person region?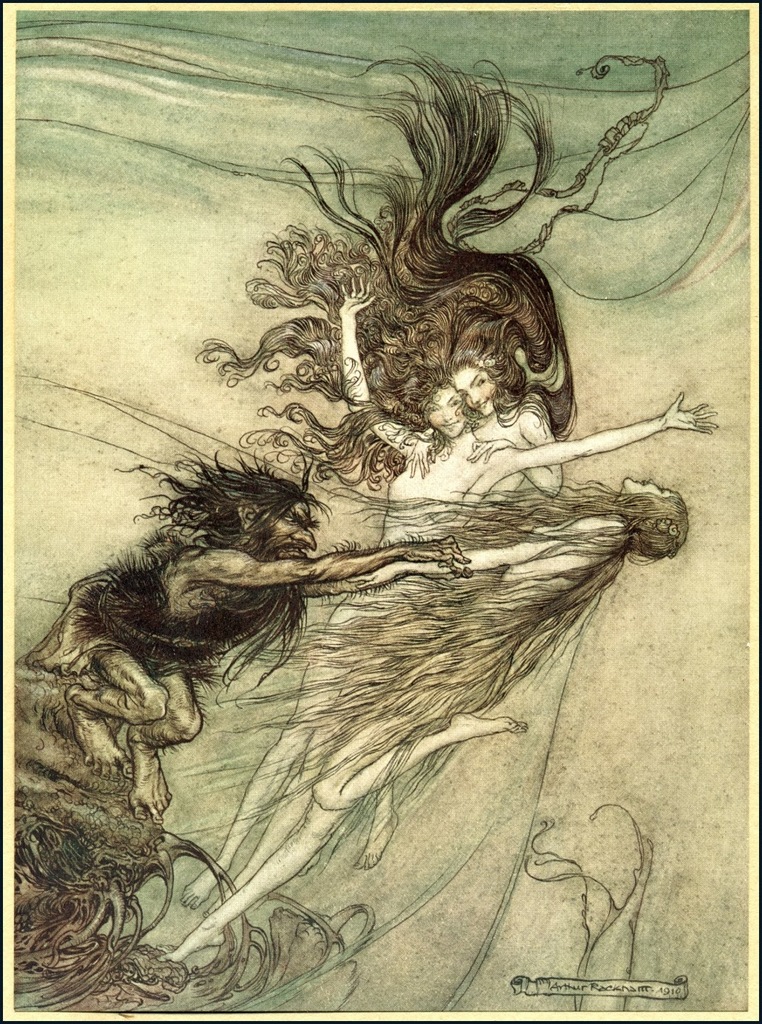
[162, 477, 685, 976]
